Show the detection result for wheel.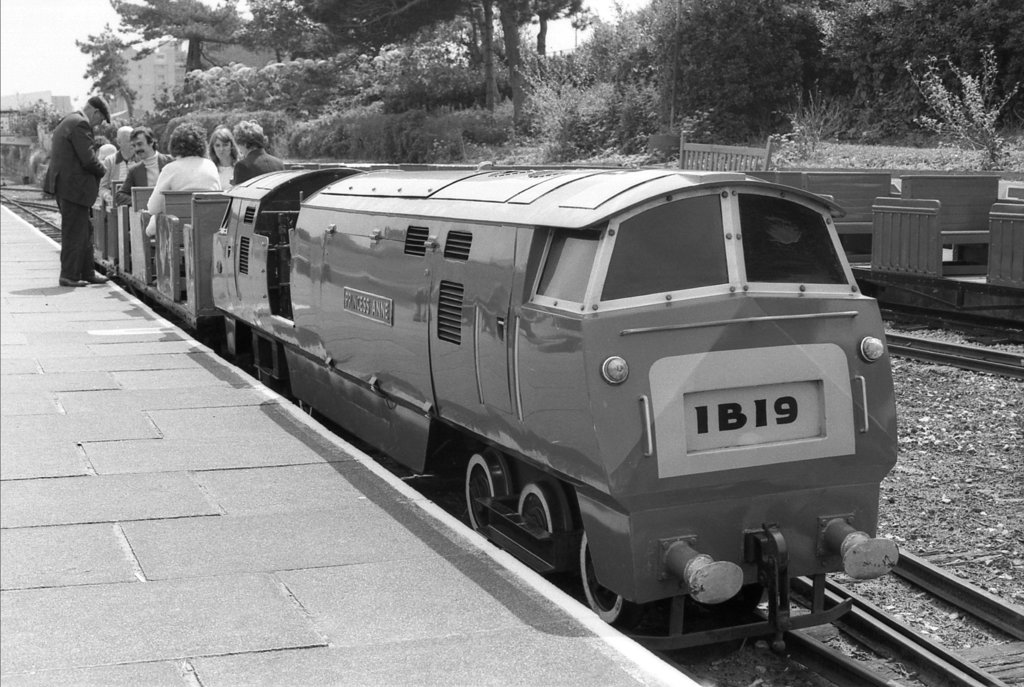
(292, 399, 319, 422).
